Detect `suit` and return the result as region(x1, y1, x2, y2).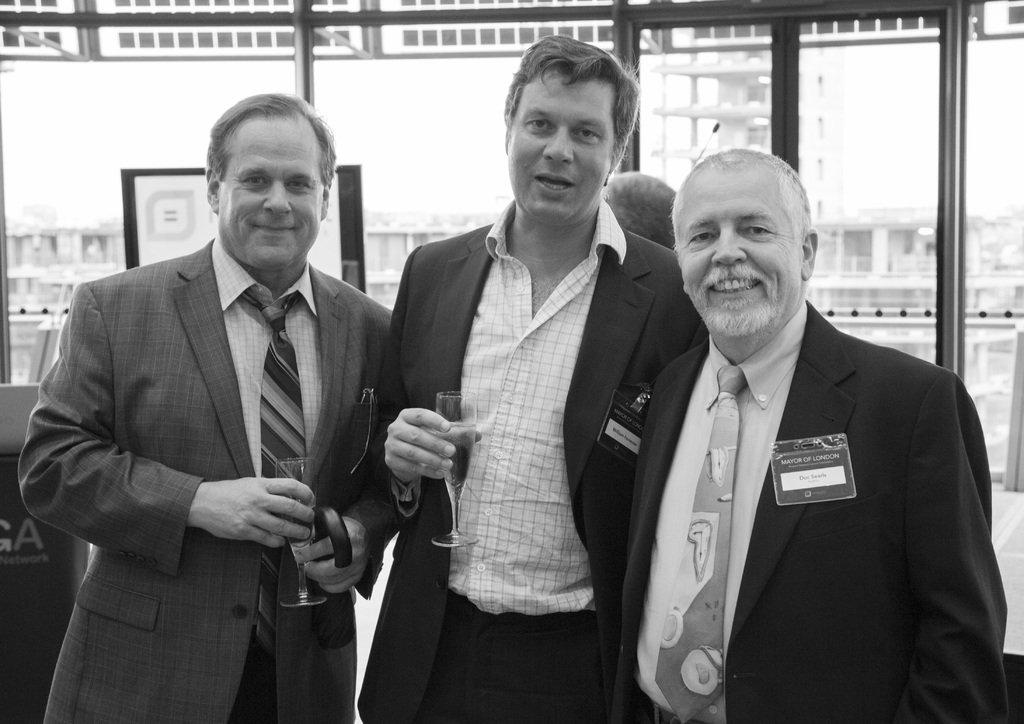
region(28, 118, 412, 710).
